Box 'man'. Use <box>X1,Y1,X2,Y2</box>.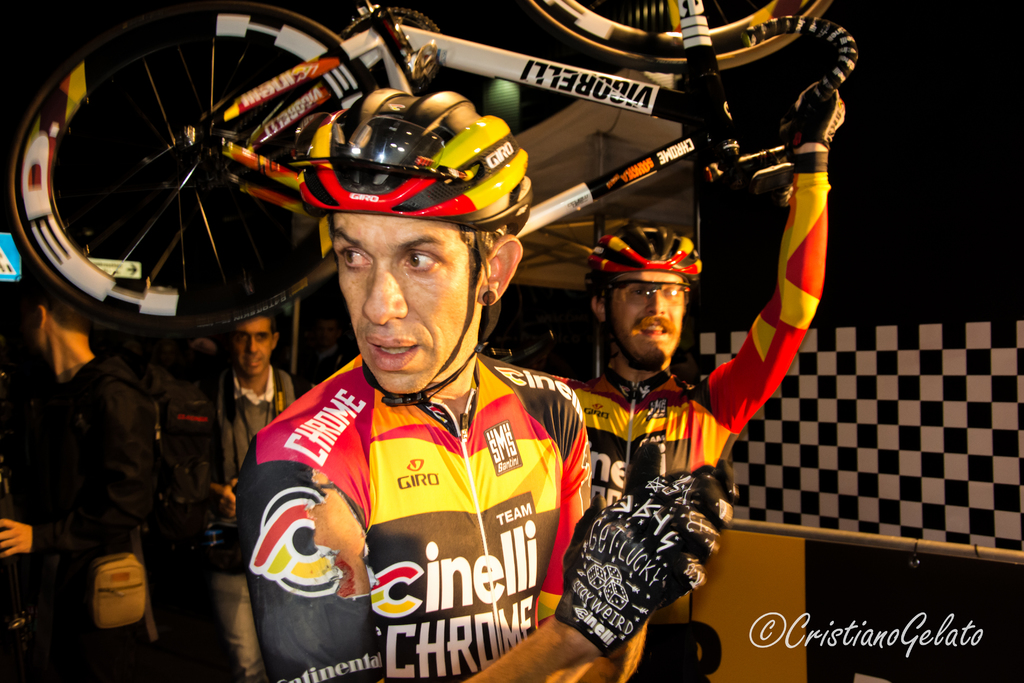
<box>0,274,168,682</box>.
